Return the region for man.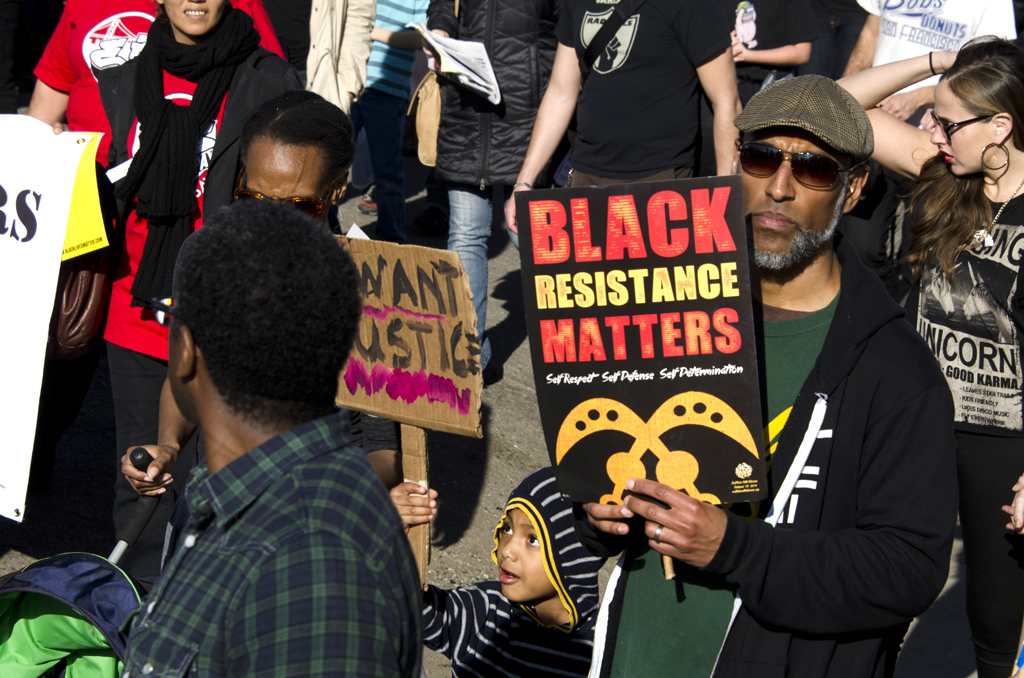
[left=505, top=0, right=744, bottom=229].
